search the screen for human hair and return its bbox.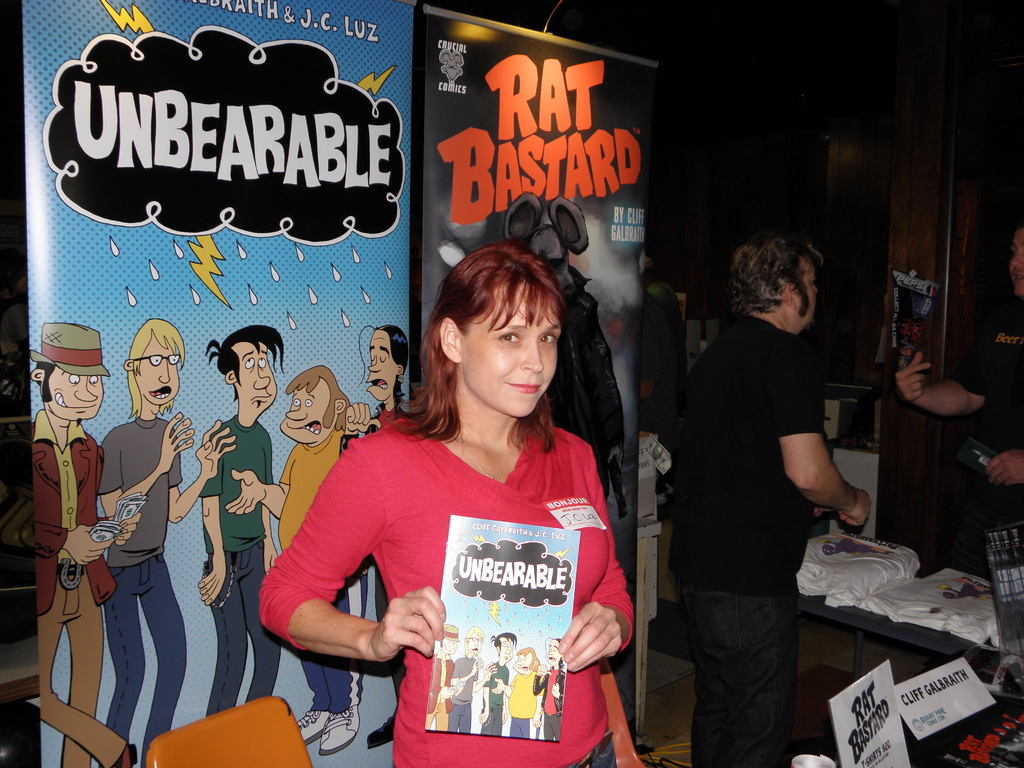
Found: (287, 366, 353, 431).
